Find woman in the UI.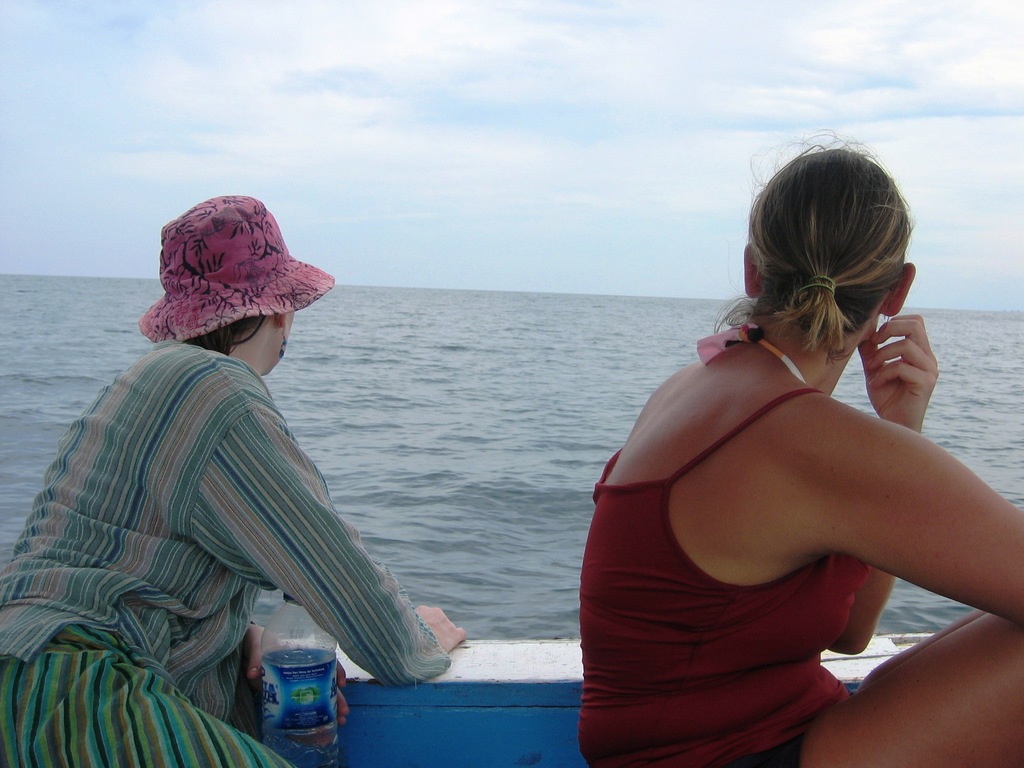
UI element at (x1=0, y1=193, x2=470, y2=767).
